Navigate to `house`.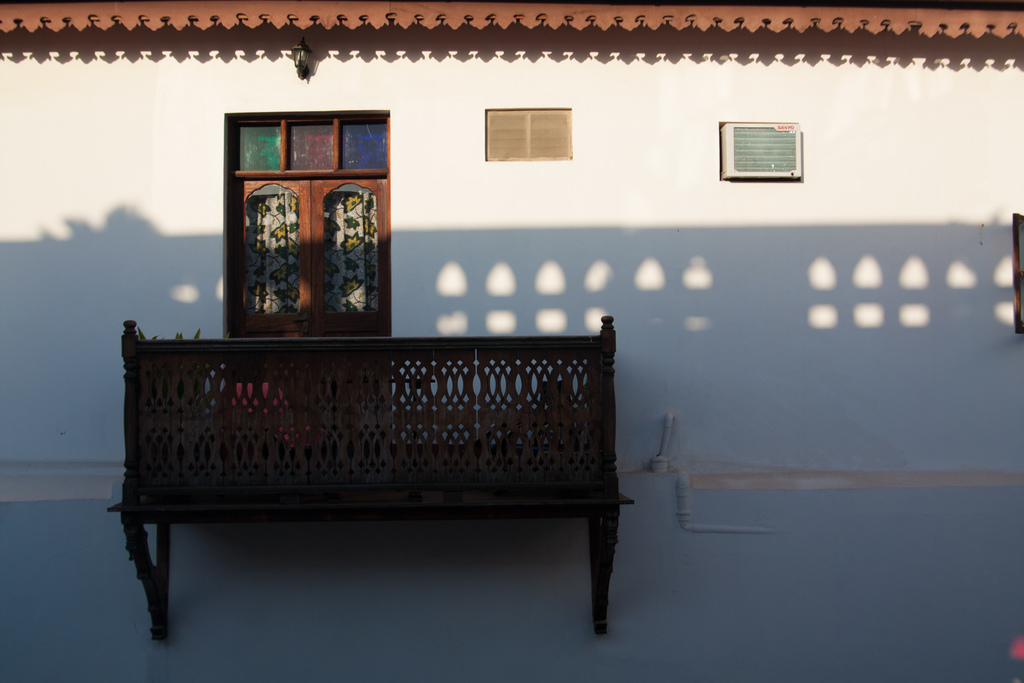
Navigation target: rect(0, 0, 1023, 474).
